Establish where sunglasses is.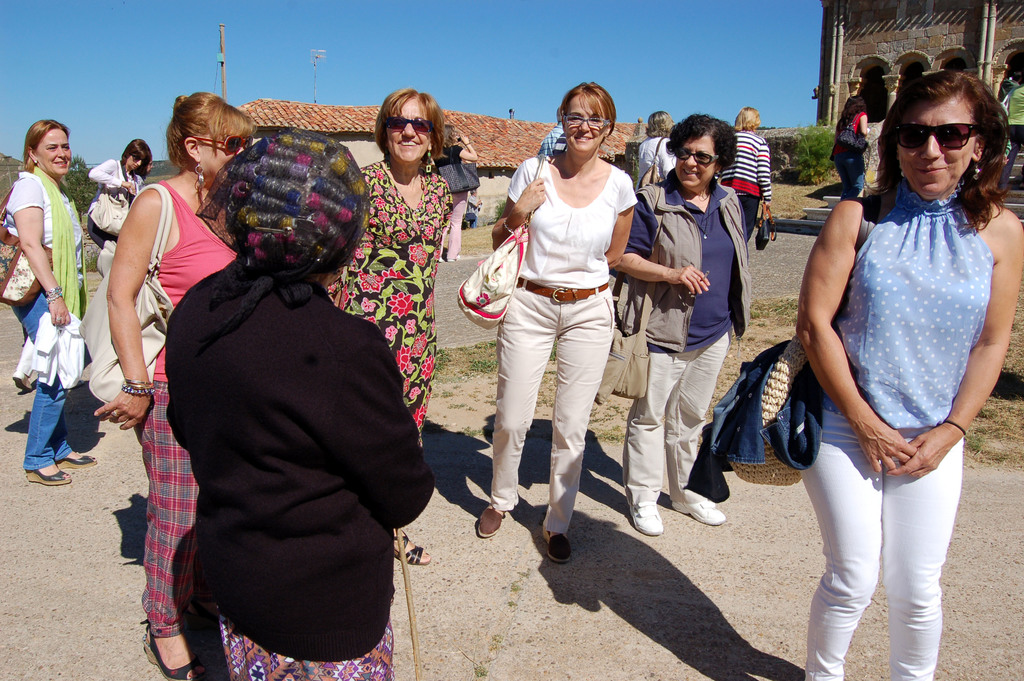
Established at x1=895, y1=119, x2=980, y2=152.
